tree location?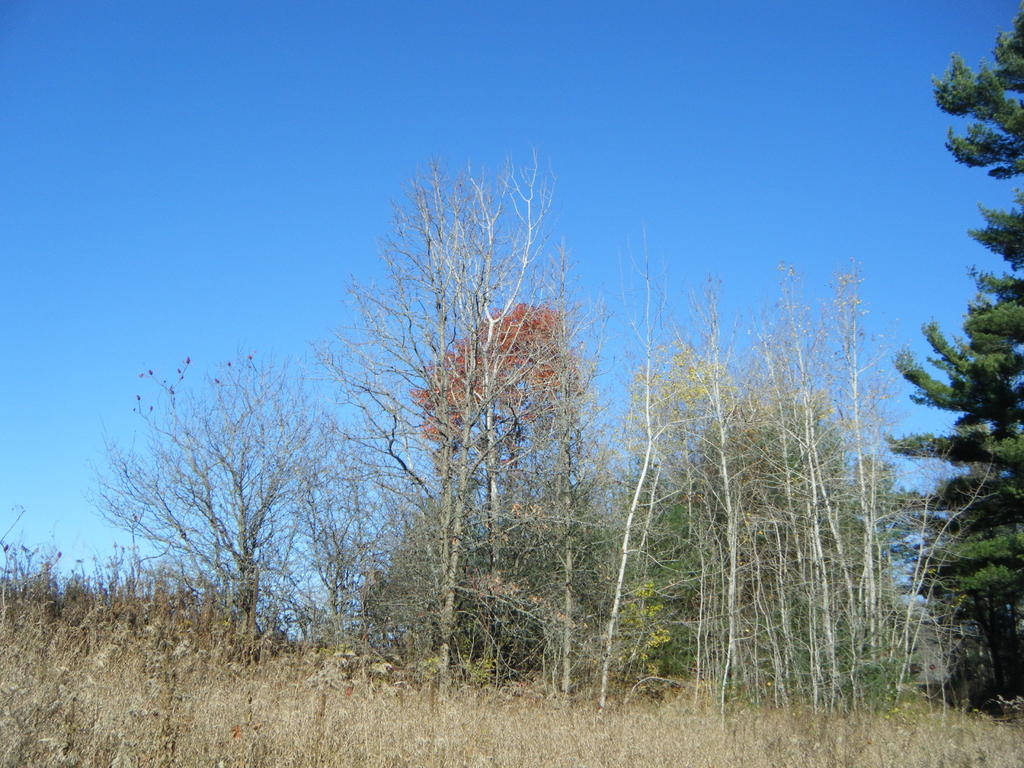
<box>54,341,335,637</box>
